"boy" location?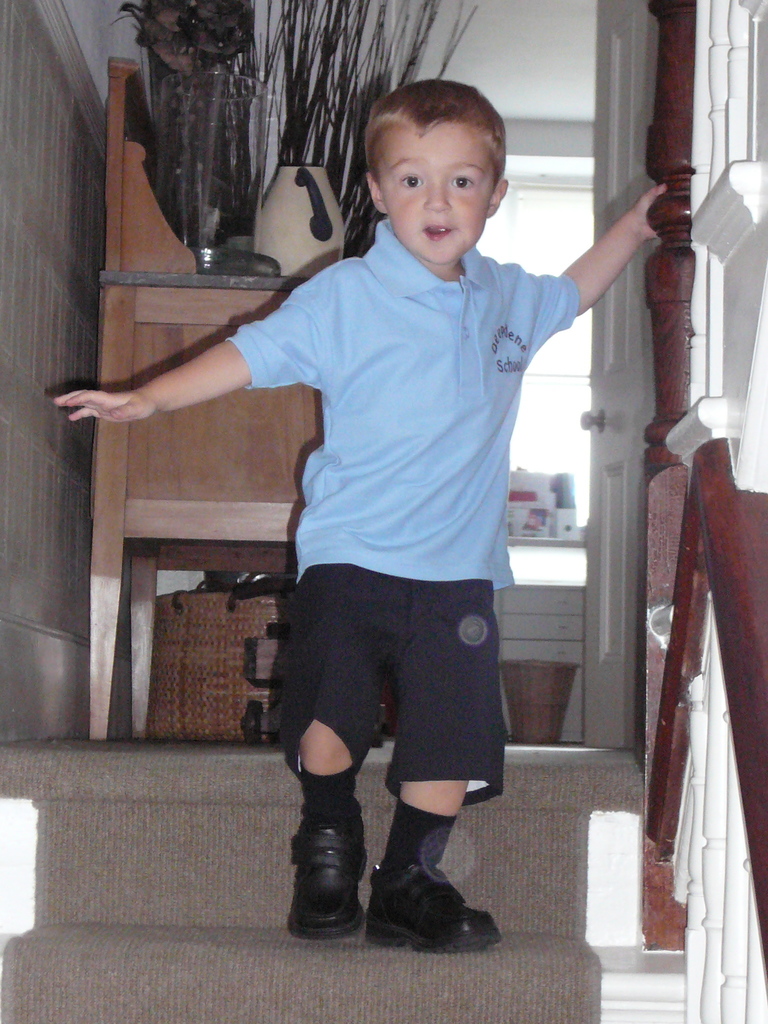
[118, 97, 627, 894]
